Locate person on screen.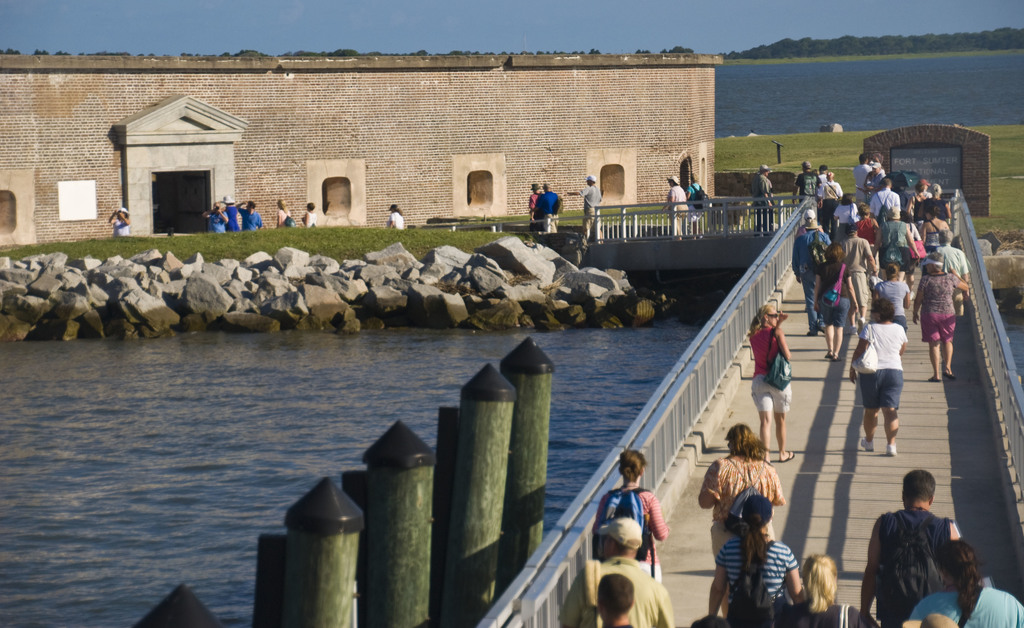
On screen at 794:156:950:261.
